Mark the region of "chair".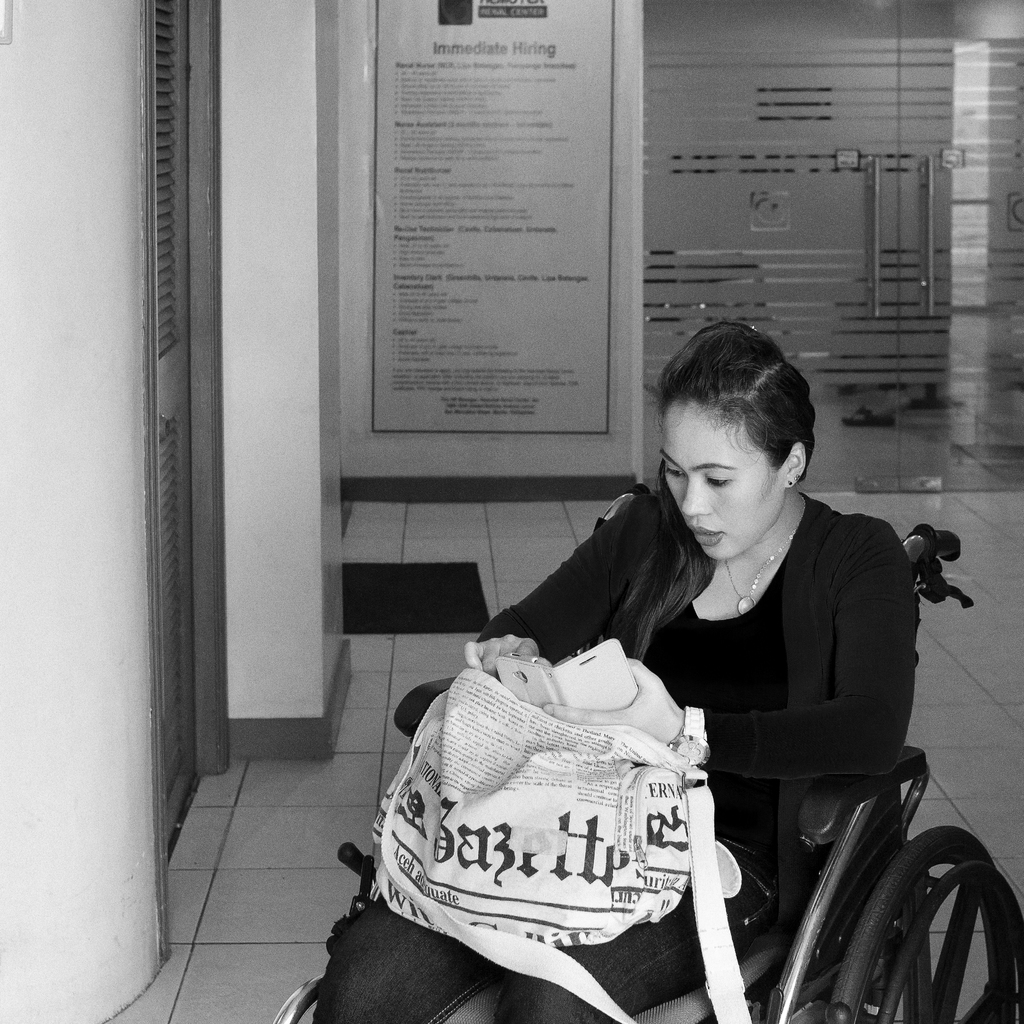
Region: locate(269, 479, 1023, 1023).
